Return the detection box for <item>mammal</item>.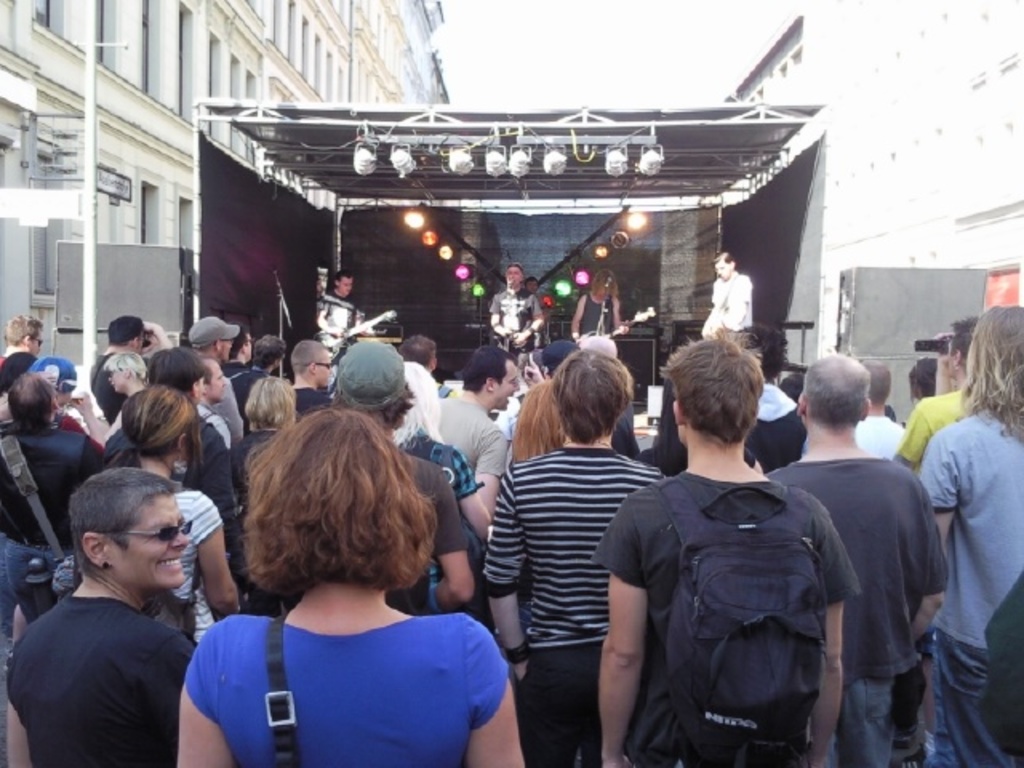
[x1=186, y1=314, x2=245, y2=366].
